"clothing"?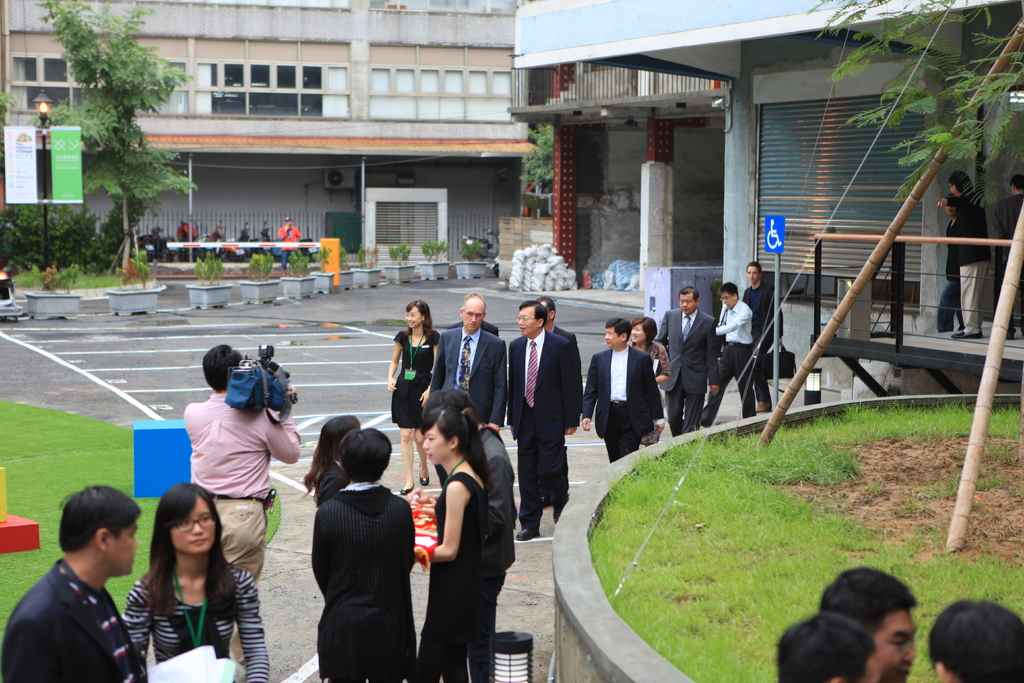
<box>179,391,305,667</box>
